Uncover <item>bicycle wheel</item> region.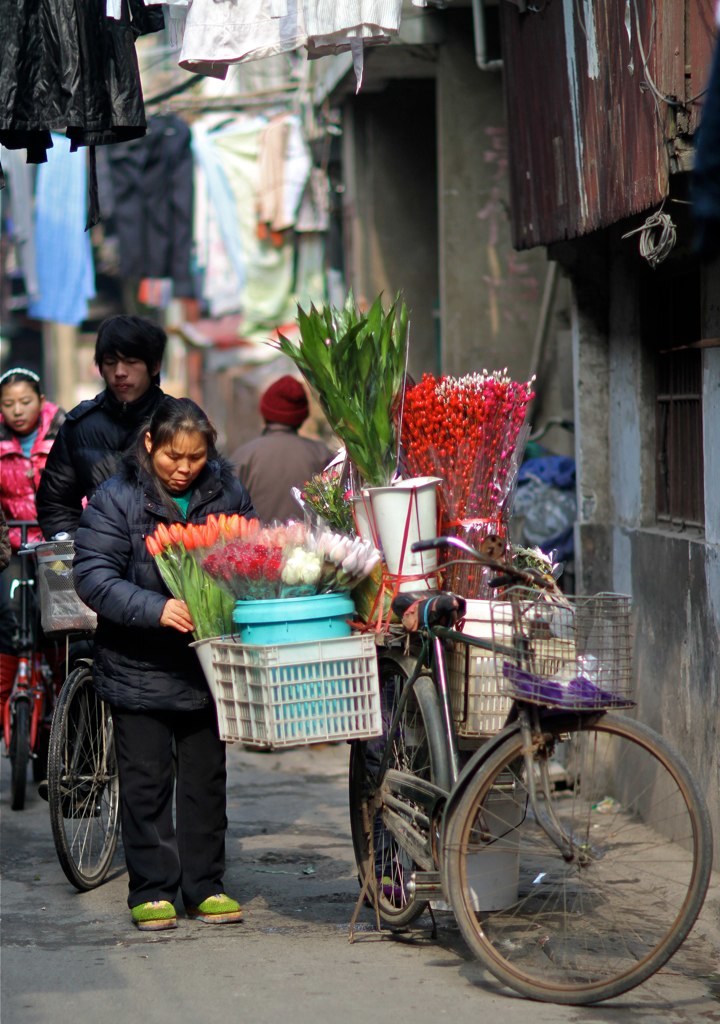
Uncovered: region(346, 657, 435, 930).
